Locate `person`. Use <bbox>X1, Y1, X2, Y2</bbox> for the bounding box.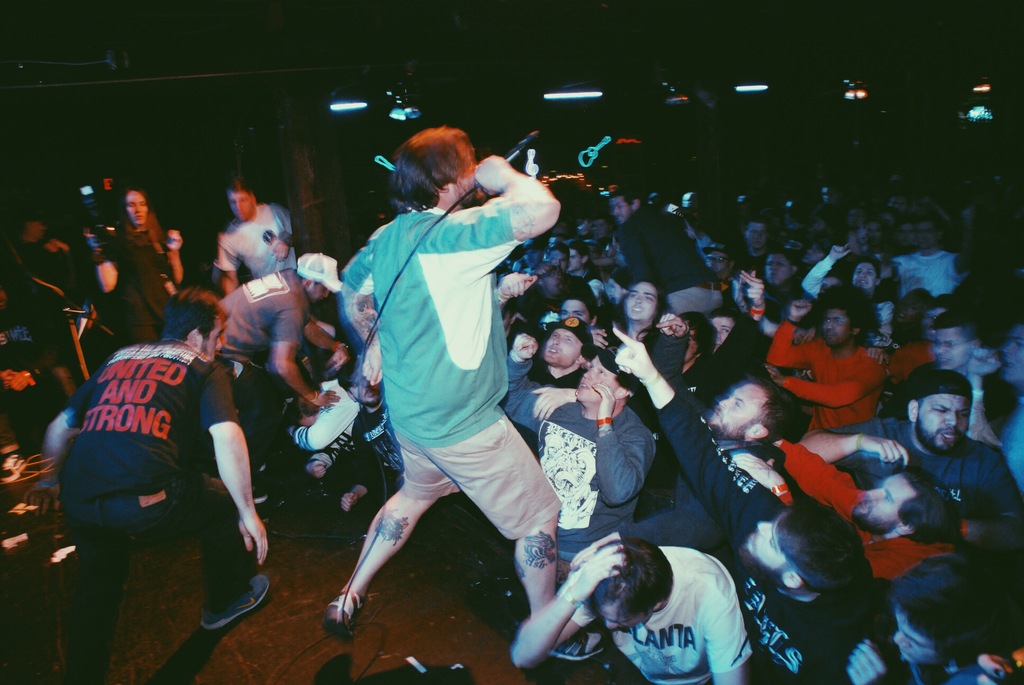
<bbox>771, 425, 973, 593</bbox>.
